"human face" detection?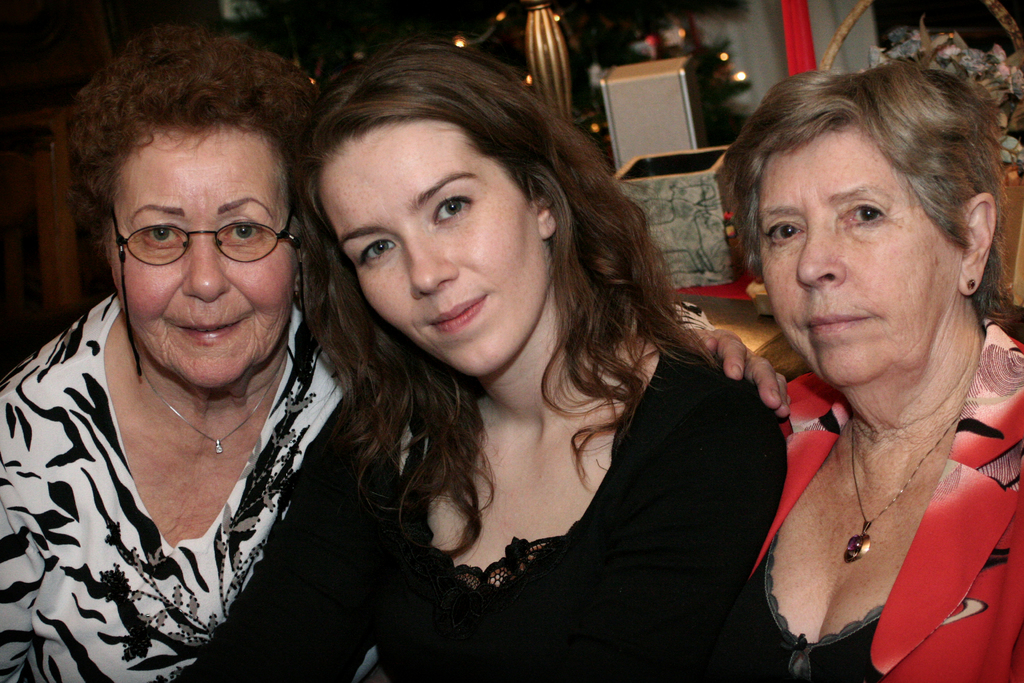
(left=317, top=115, right=548, bottom=378)
